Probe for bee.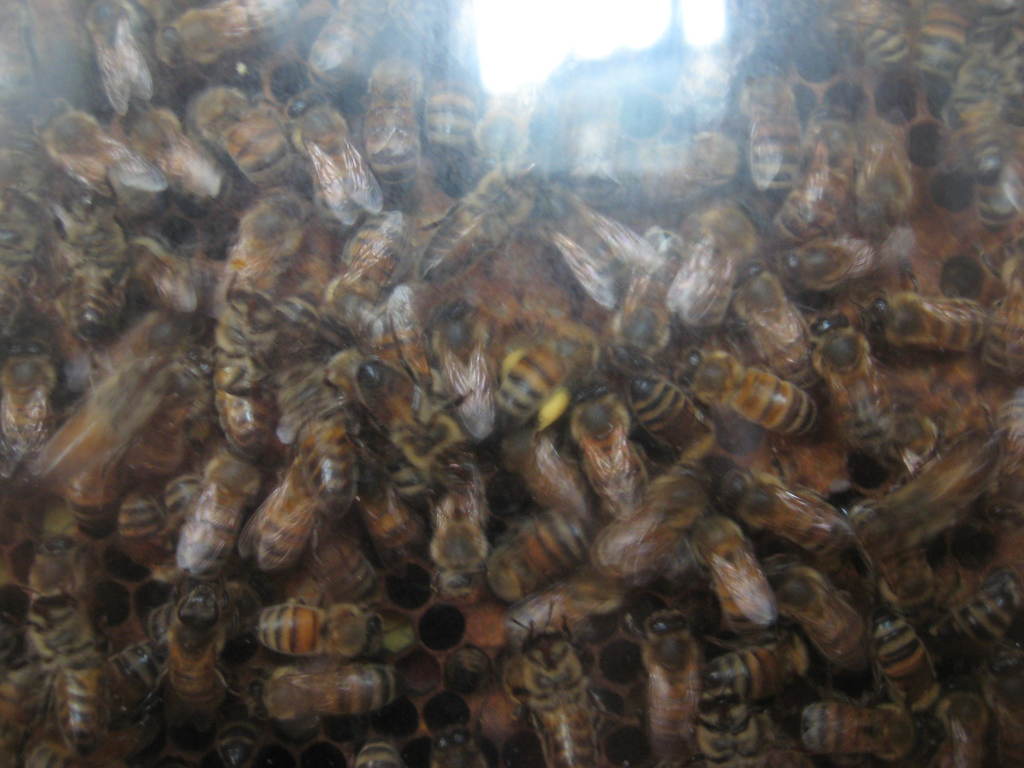
Probe result: left=705, top=462, right=848, bottom=557.
